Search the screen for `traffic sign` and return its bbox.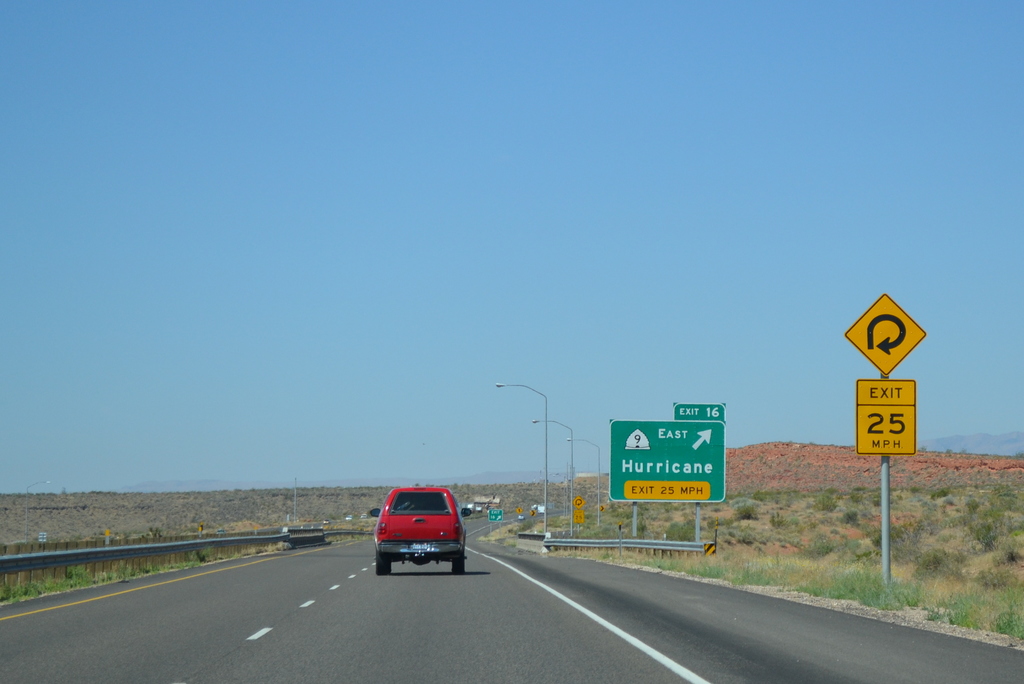
Found: <bbox>843, 294, 931, 461</bbox>.
